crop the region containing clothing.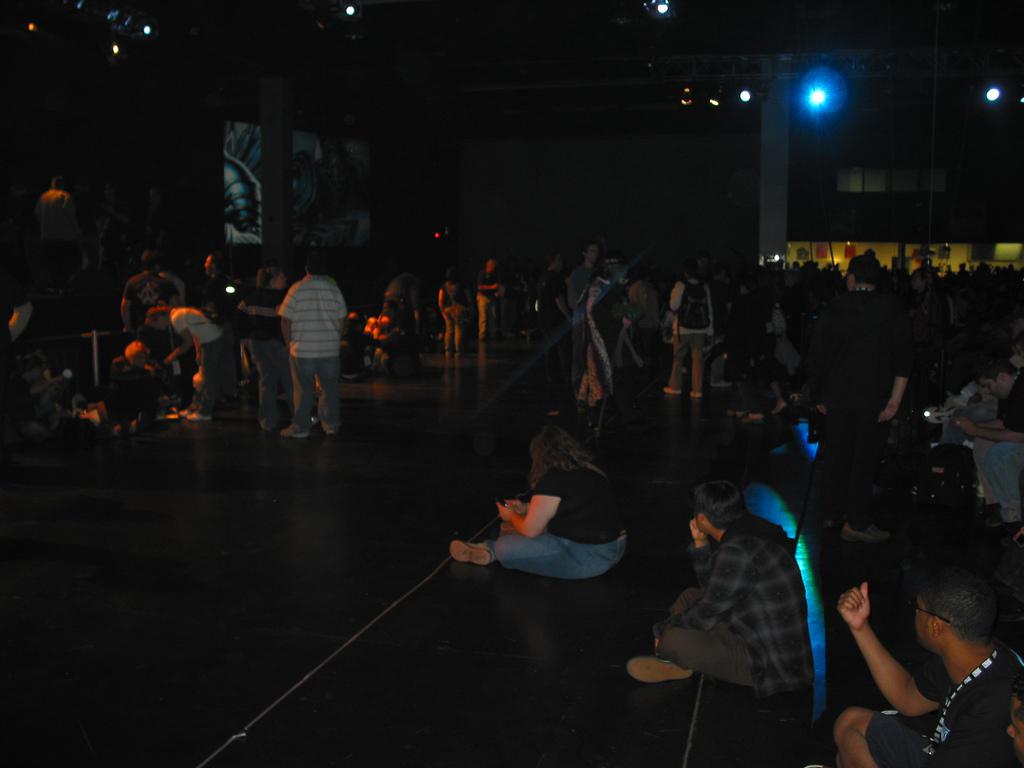
Crop region: 241,289,289,421.
